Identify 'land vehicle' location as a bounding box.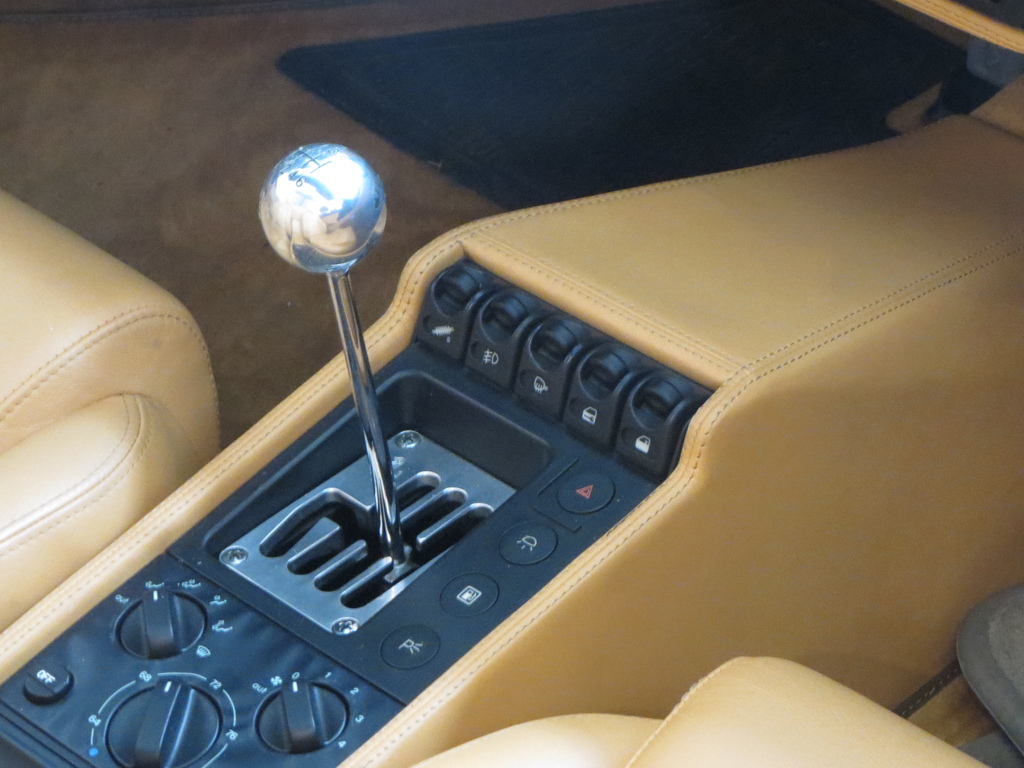
<region>0, 0, 1023, 767</region>.
